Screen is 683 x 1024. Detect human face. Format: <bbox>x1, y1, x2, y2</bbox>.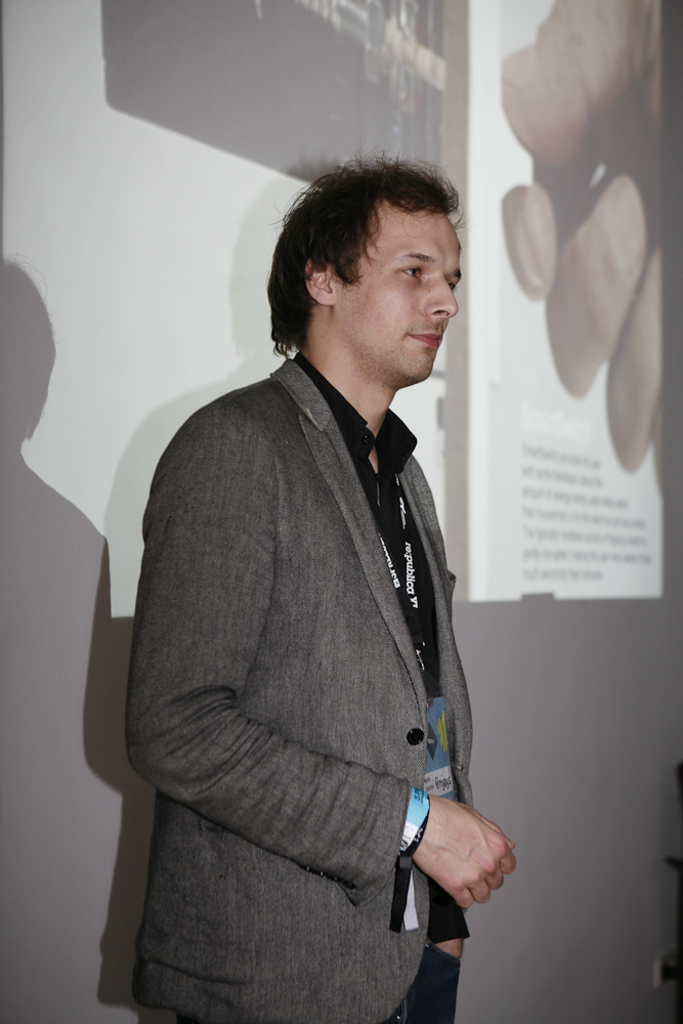
<bbox>334, 212, 463, 375</bbox>.
